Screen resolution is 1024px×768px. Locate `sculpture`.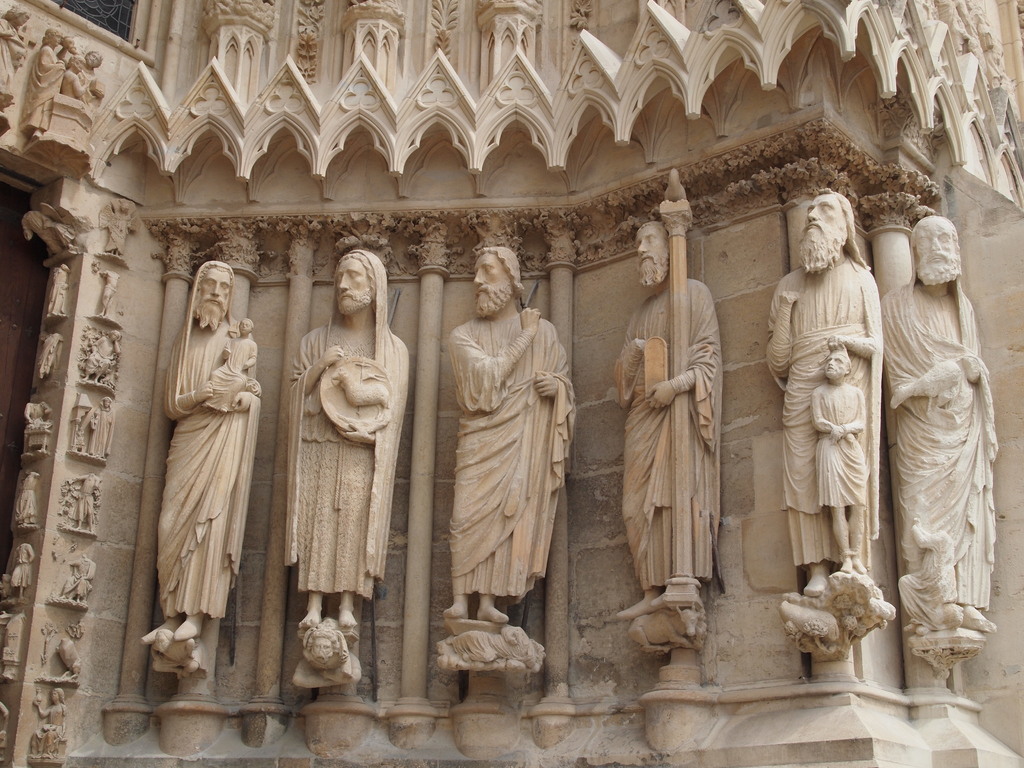
[0,702,13,764].
